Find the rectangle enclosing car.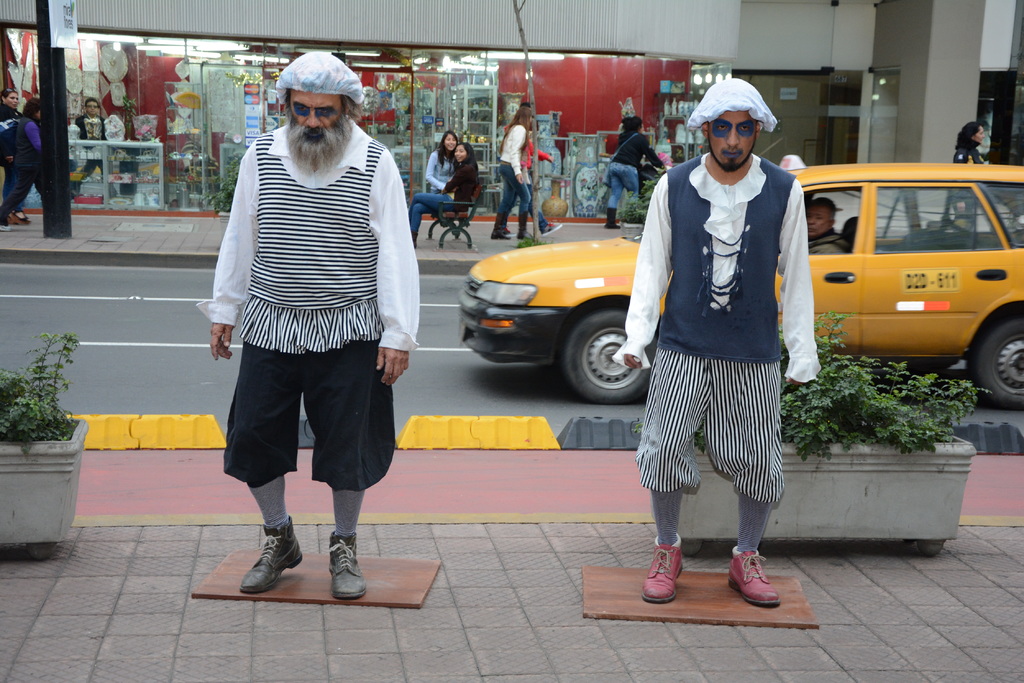
[x1=458, y1=161, x2=1023, y2=406].
